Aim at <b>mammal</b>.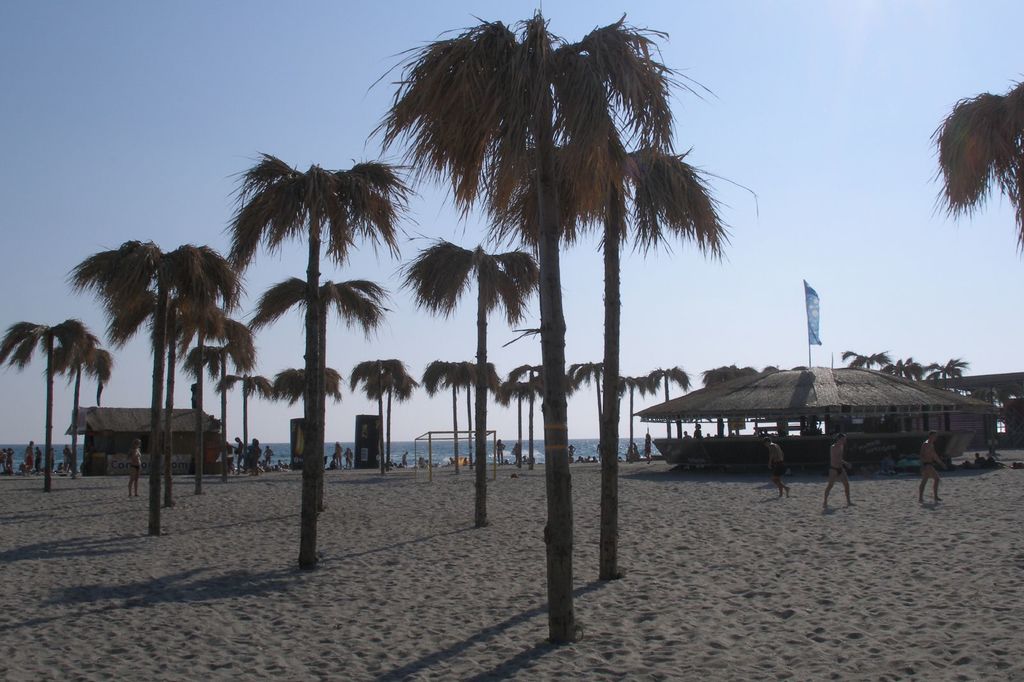
Aimed at rect(344, 446, 353, 471).
